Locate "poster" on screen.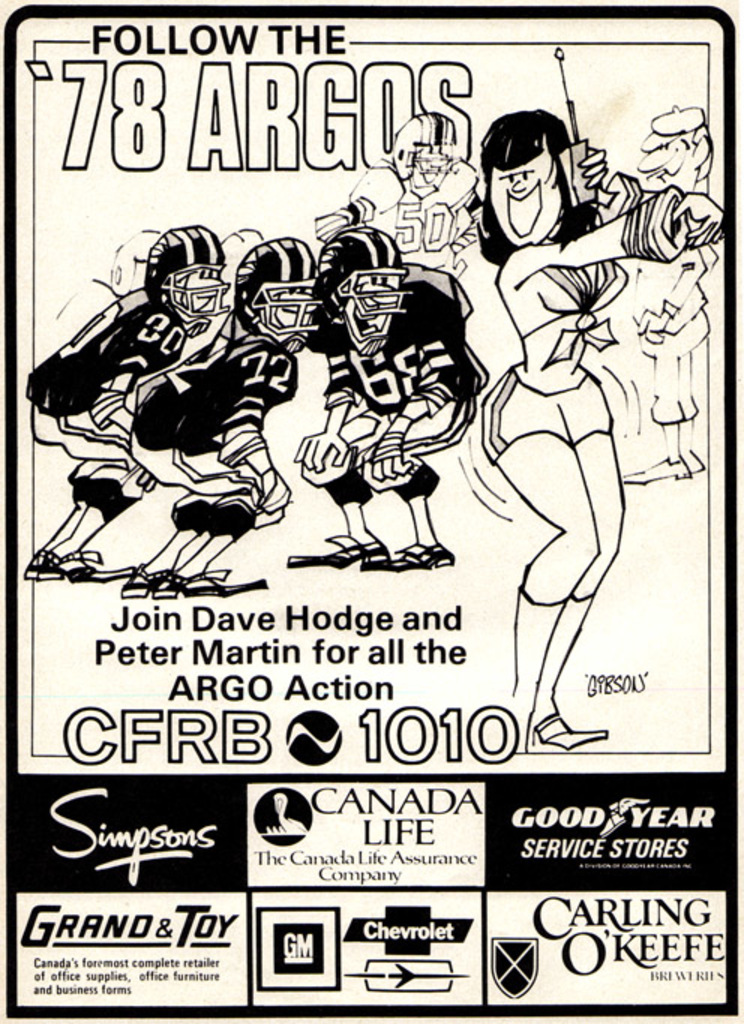
On screen at box=[11, 12, 735, 1021].
